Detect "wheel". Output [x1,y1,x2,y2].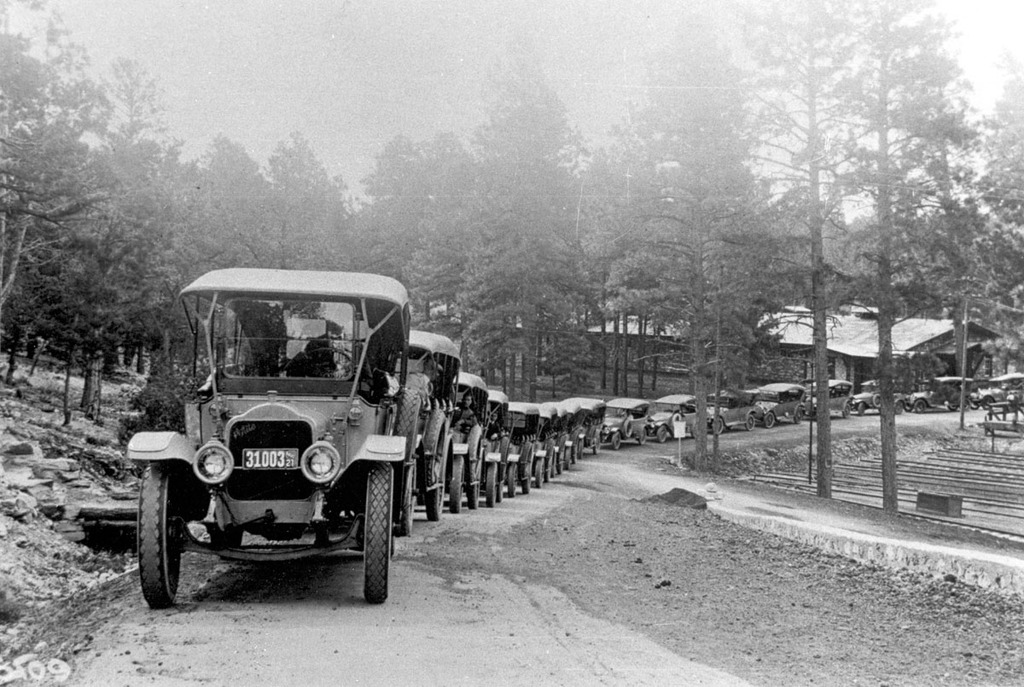
[428,470,443,522].
